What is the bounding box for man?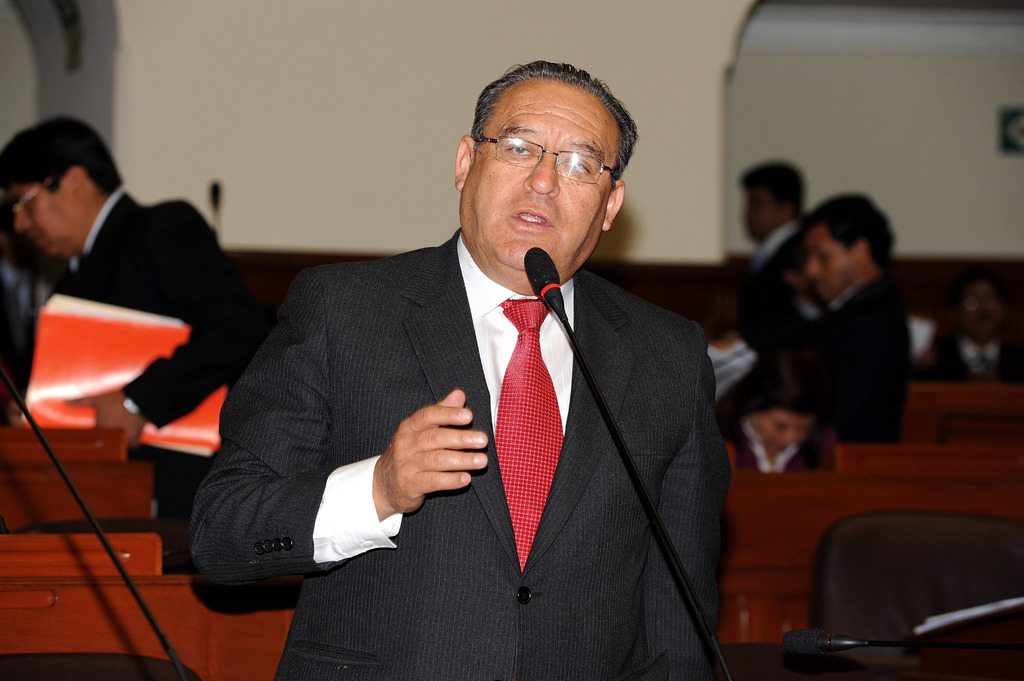
bbox=(735, 155, 812, 280).
